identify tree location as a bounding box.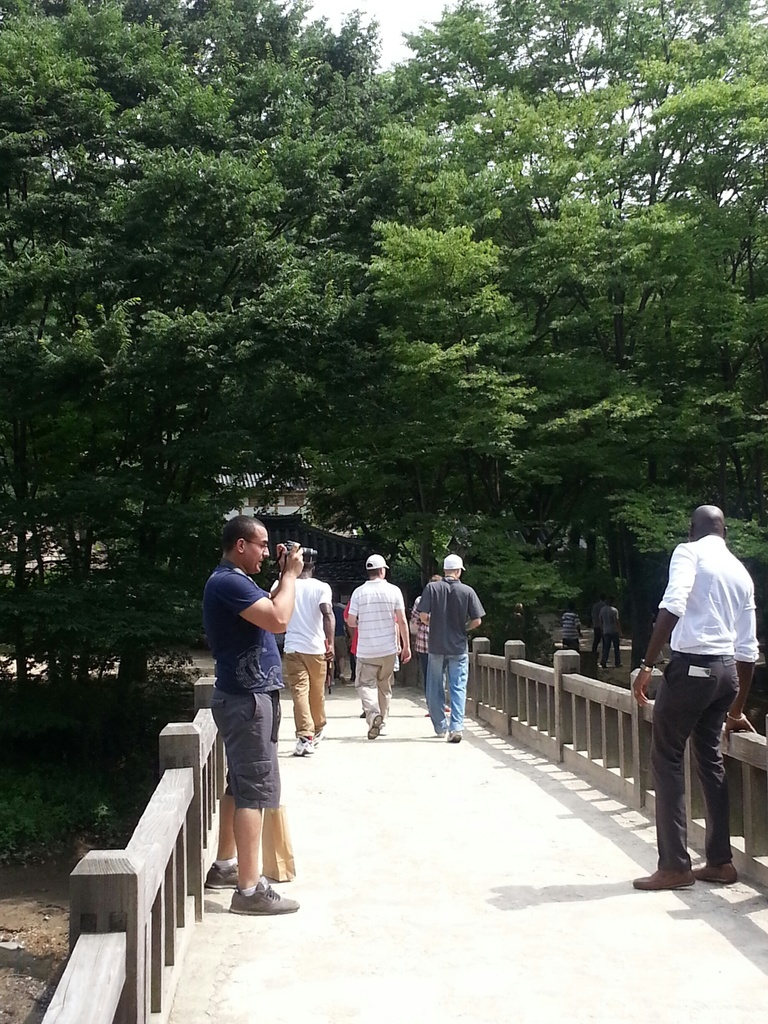
crop(0, 0, 395, 803).
